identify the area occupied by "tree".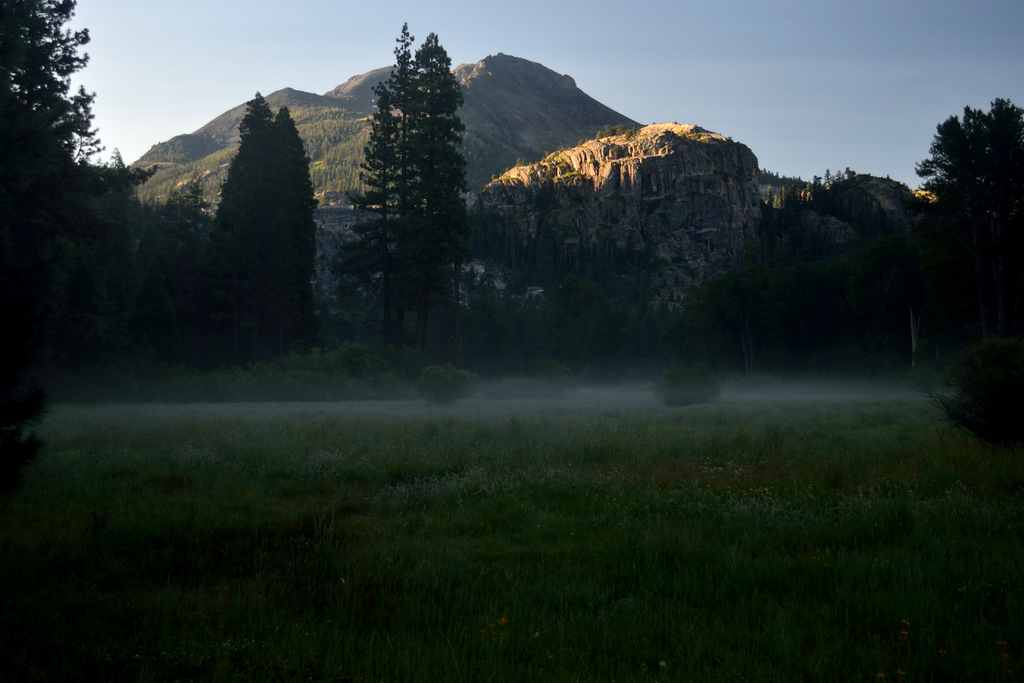
Area: detection(204, 96, 327, 336).
